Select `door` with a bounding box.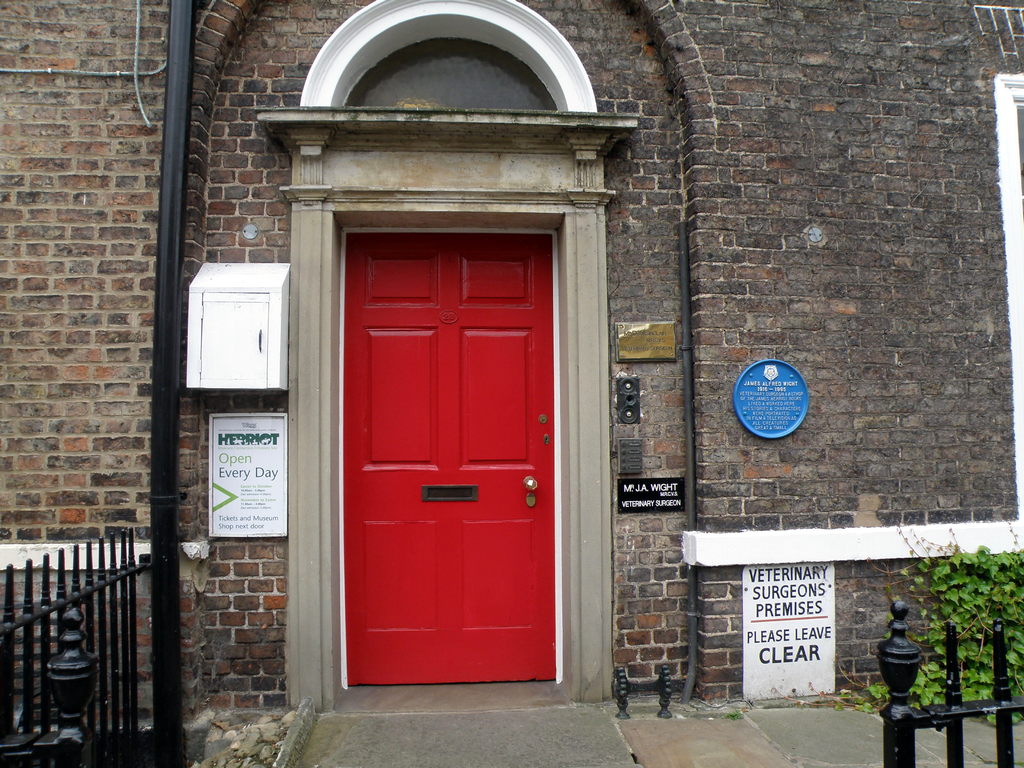
<box>312,191,564,690</box>.
